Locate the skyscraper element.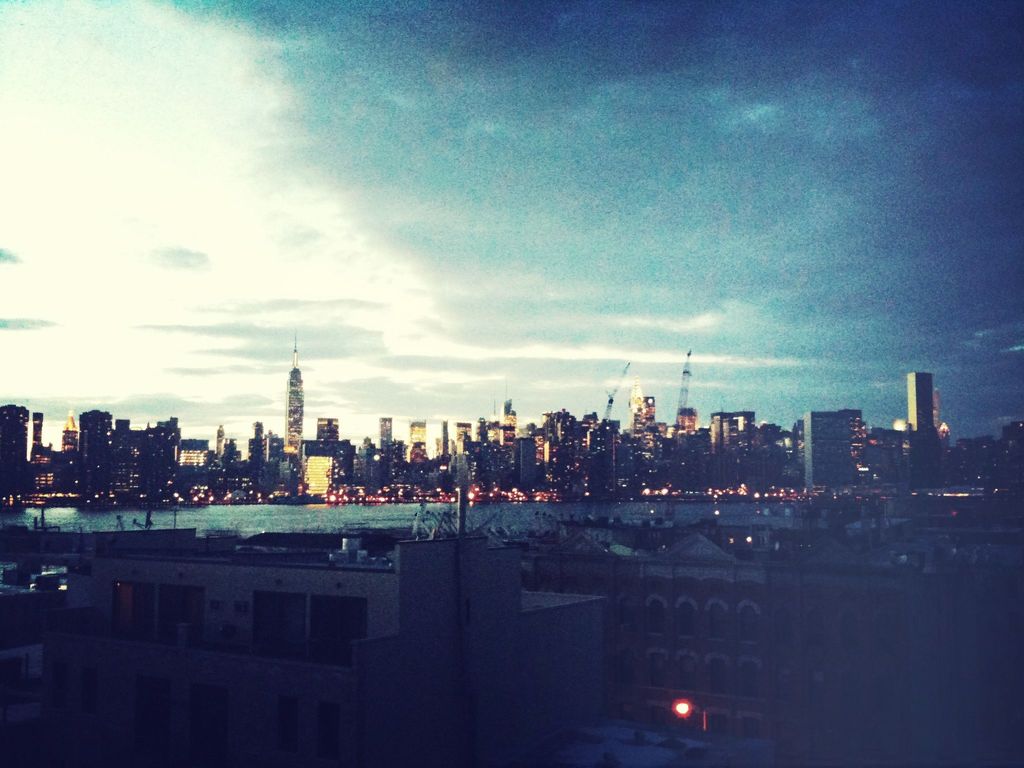
Element bbox: Rect(903, 369, 931, 433).
